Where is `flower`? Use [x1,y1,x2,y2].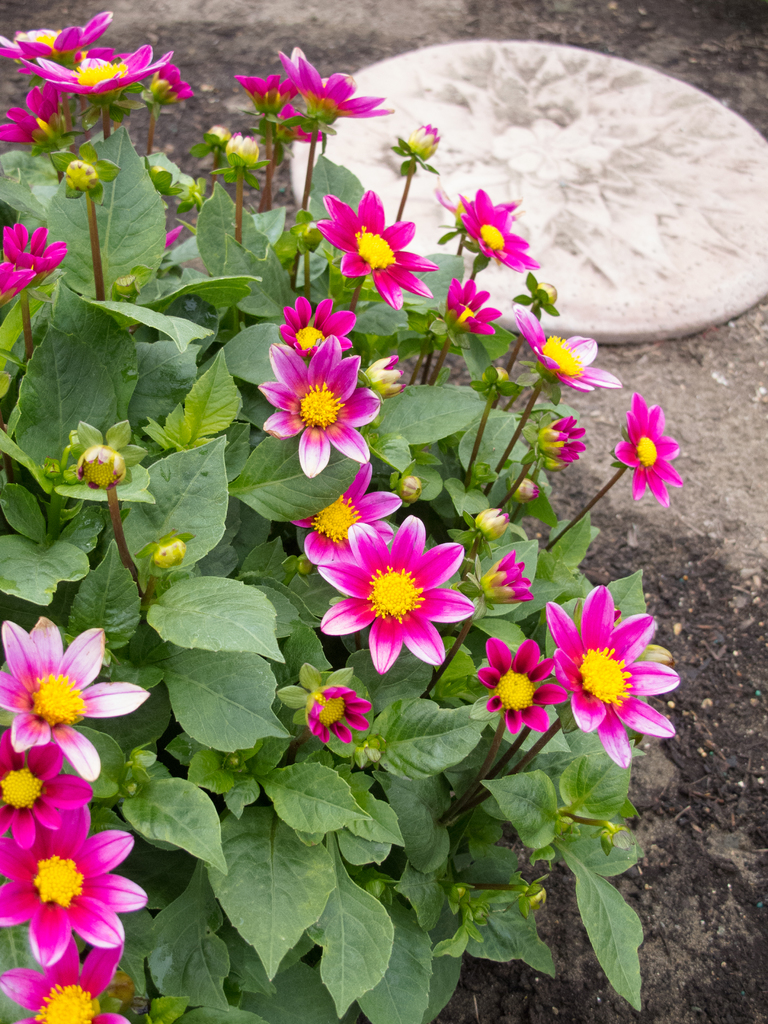
[296,681,375,742].
